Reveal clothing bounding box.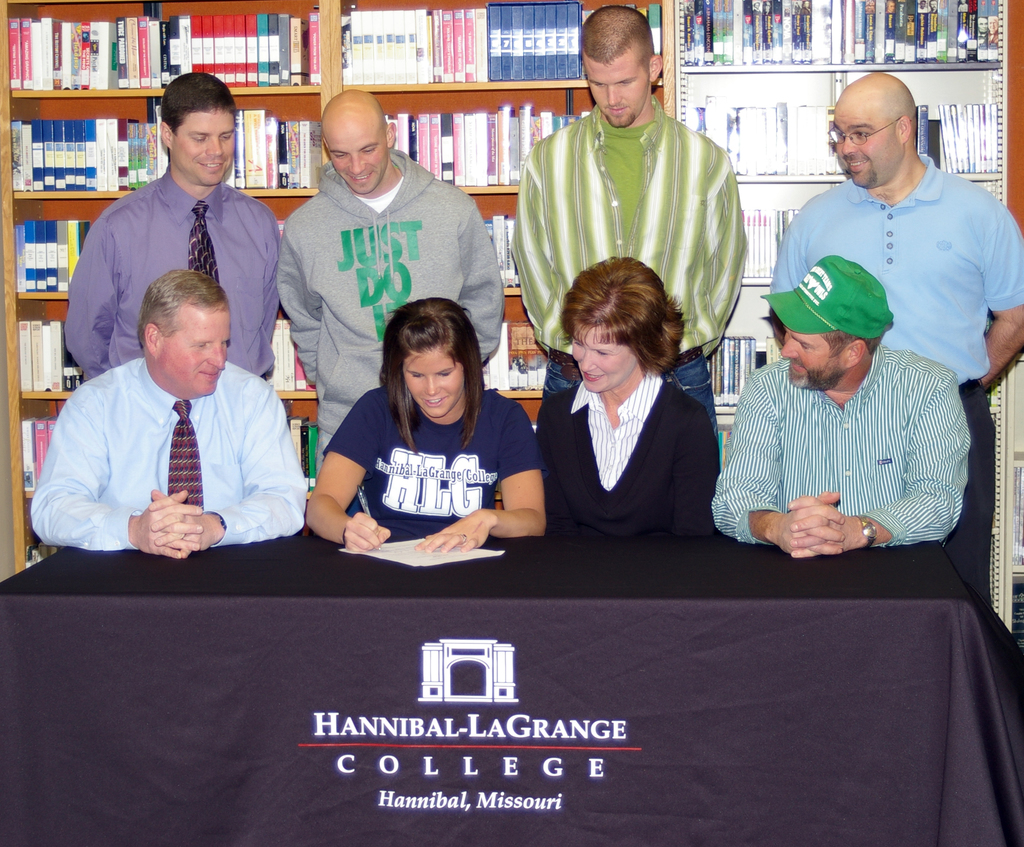
Revealed: {"left": 67, "top": 162, "right": 285, "bottom": 377}.
